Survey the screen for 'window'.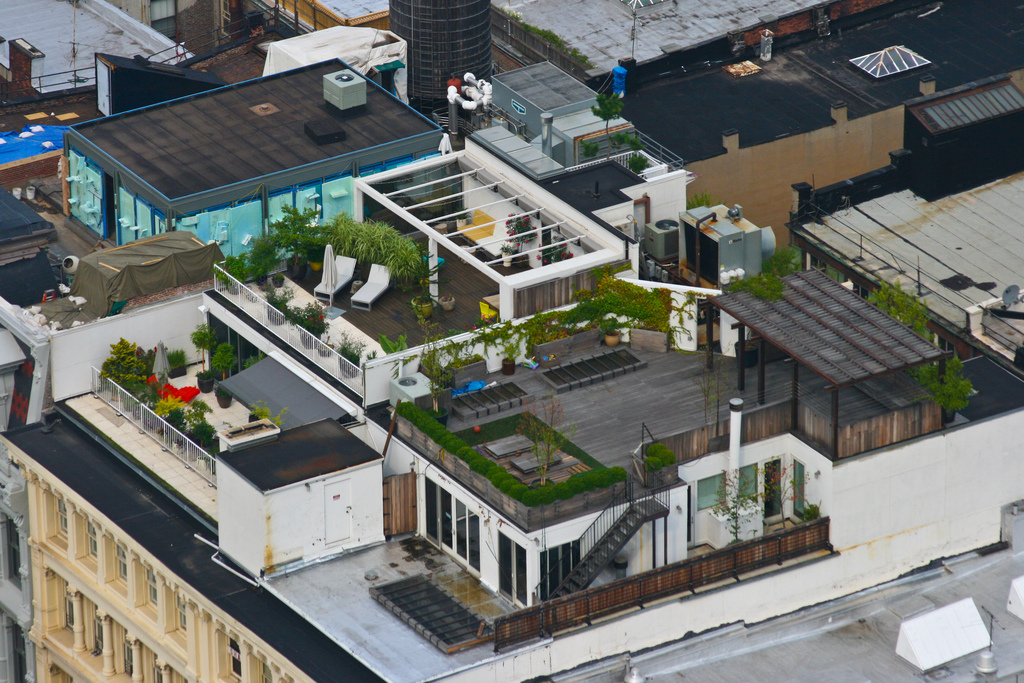
Survey found: {"x1": 6, "y1": 522, "x2": 23, "y2": 583}.
